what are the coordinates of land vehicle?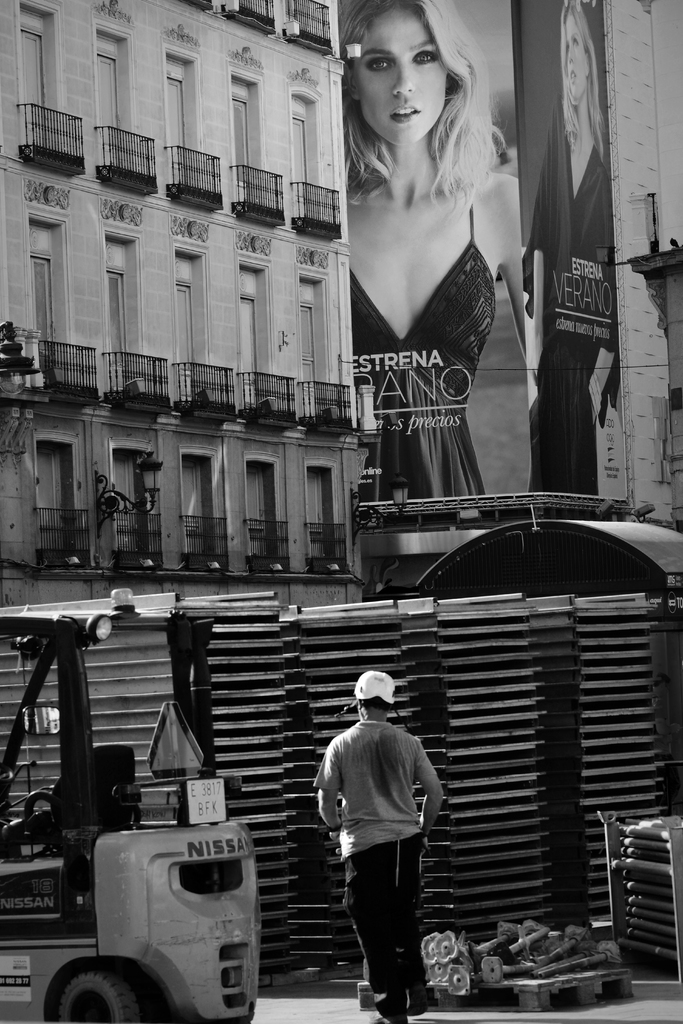
x1=0 y1=611 x2=270 y2=998.
